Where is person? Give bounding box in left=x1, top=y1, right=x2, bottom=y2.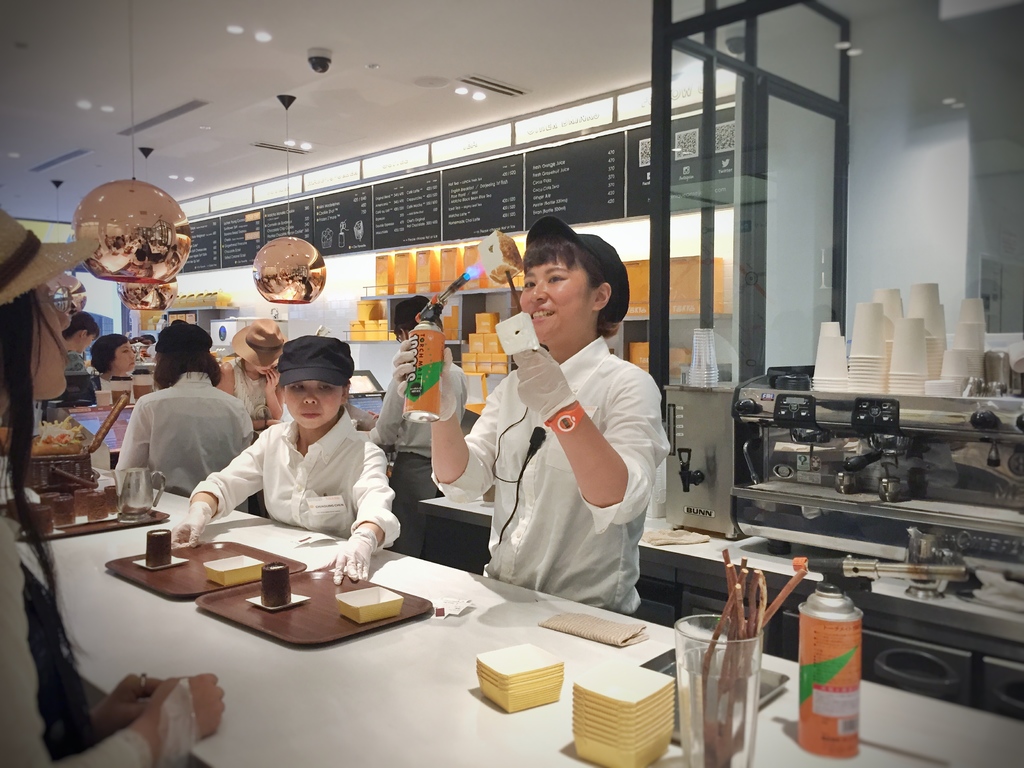
left=60, top=310, right=100, bottom=362.
